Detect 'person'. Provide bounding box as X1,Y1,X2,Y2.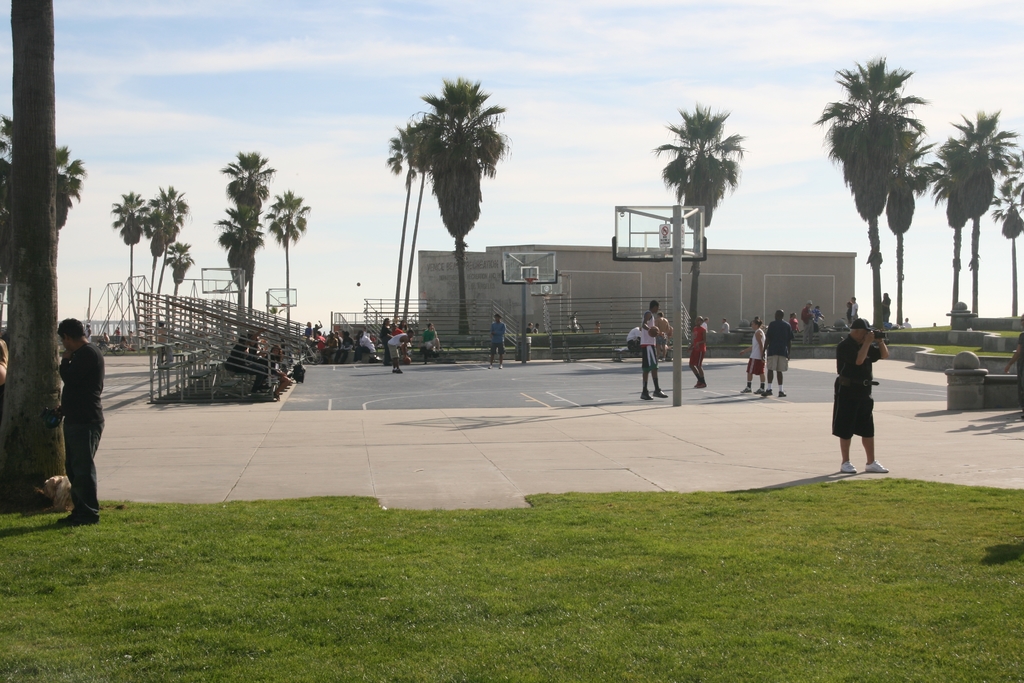
420,324,440,352.
